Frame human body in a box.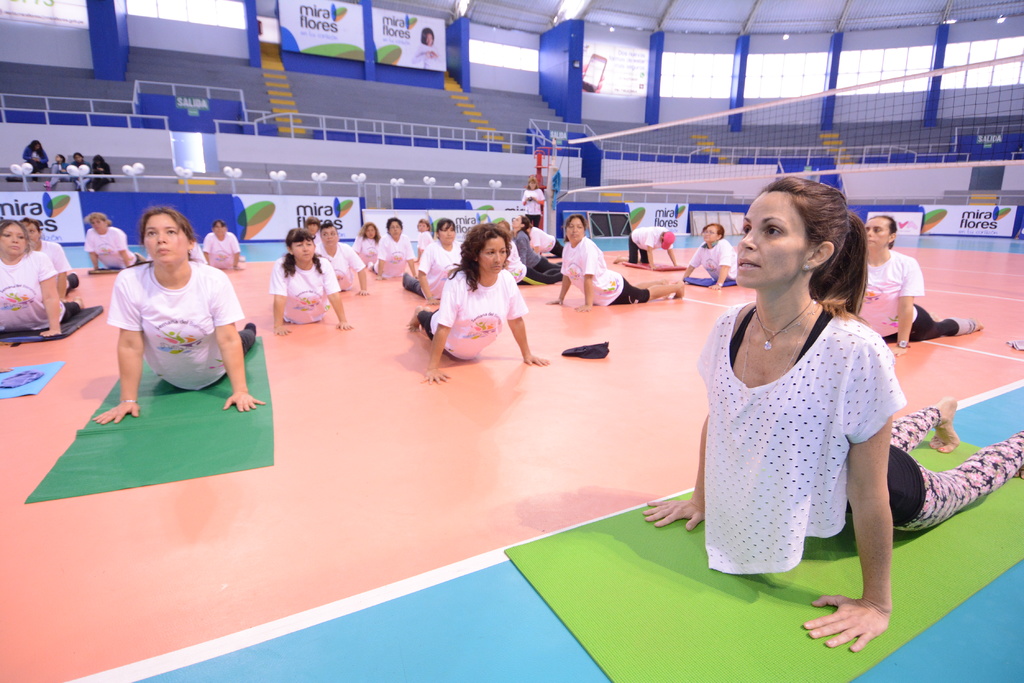
bbox(344, 219, 382, 275).
